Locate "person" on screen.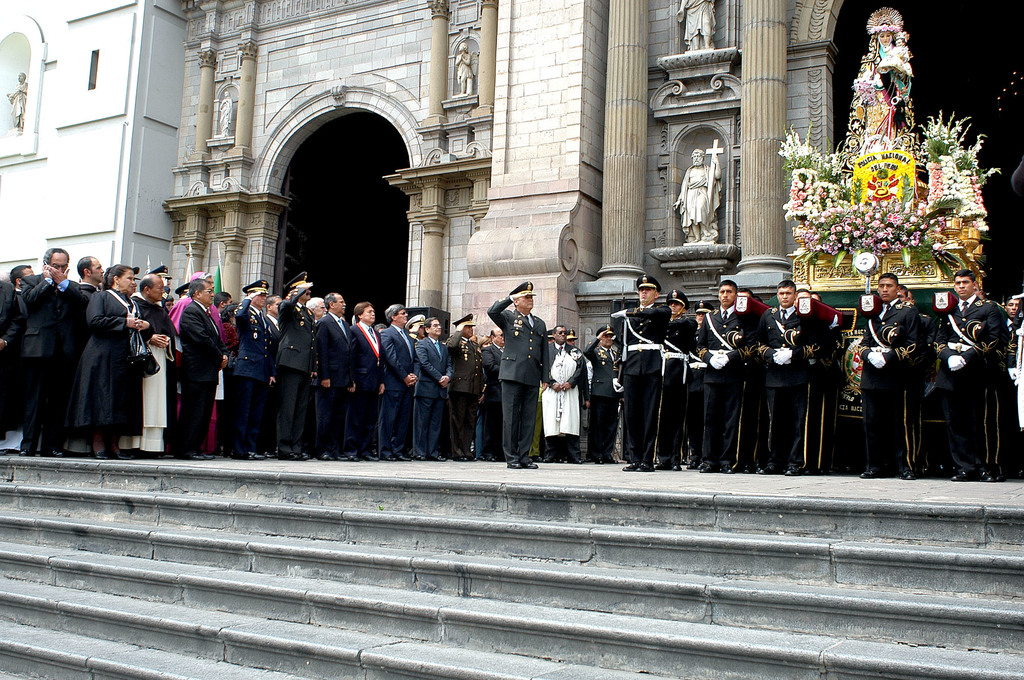
On screen at x1=849 y1=271 x2=934 y2=486.
